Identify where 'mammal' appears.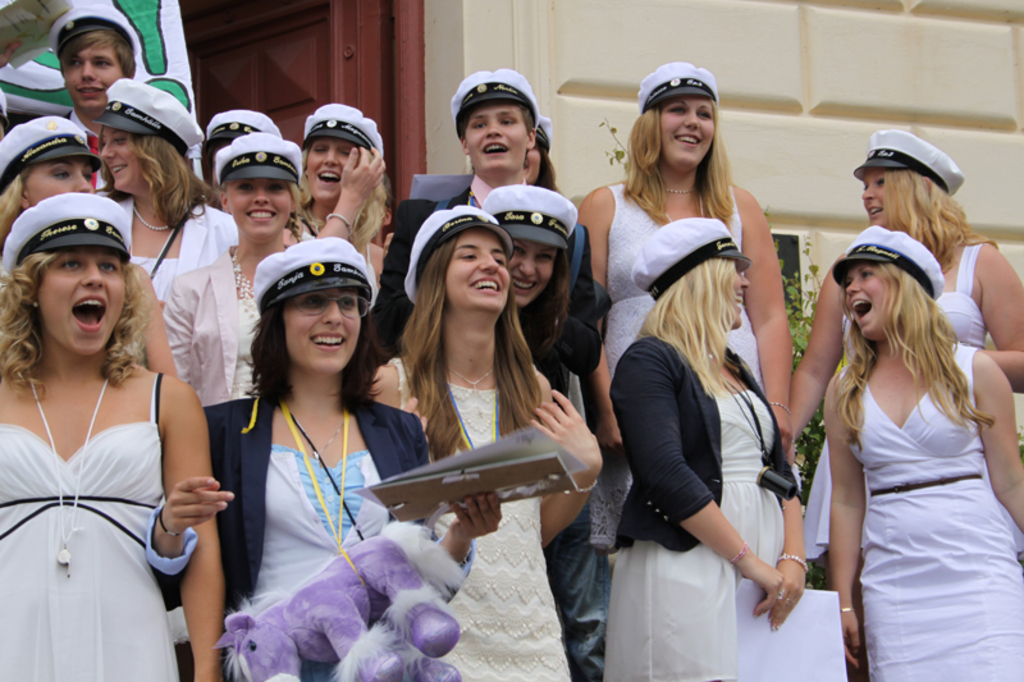
Appears at (x1=522, y1=111, x2=568, y2=197).
